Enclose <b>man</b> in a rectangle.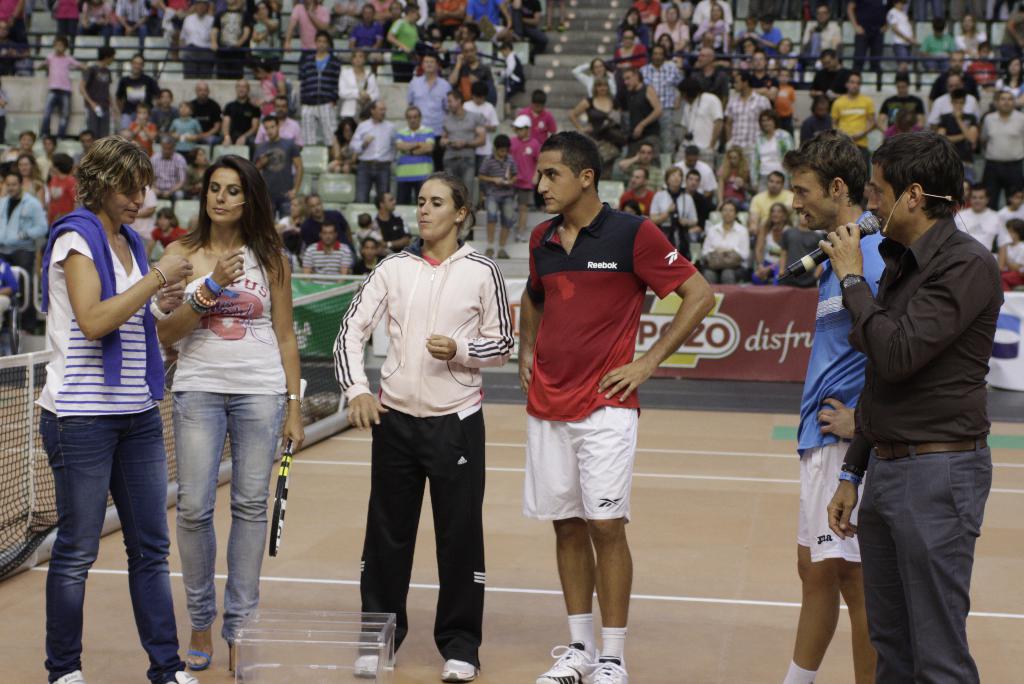
346, 97, 401, 208.
